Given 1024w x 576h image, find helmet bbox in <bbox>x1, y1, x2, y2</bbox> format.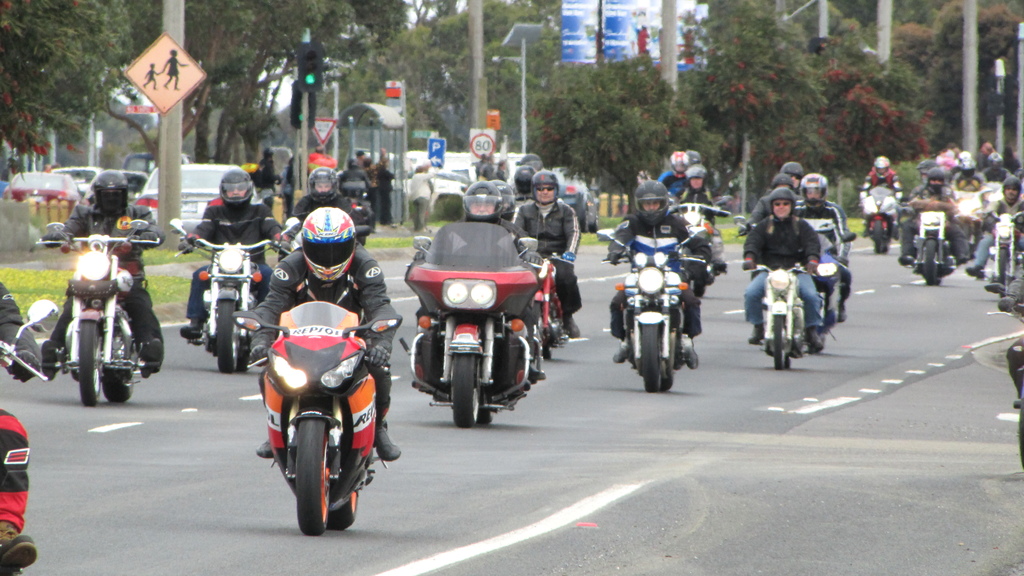
<bbox>989, 150, 1005, 173</bbox>.
